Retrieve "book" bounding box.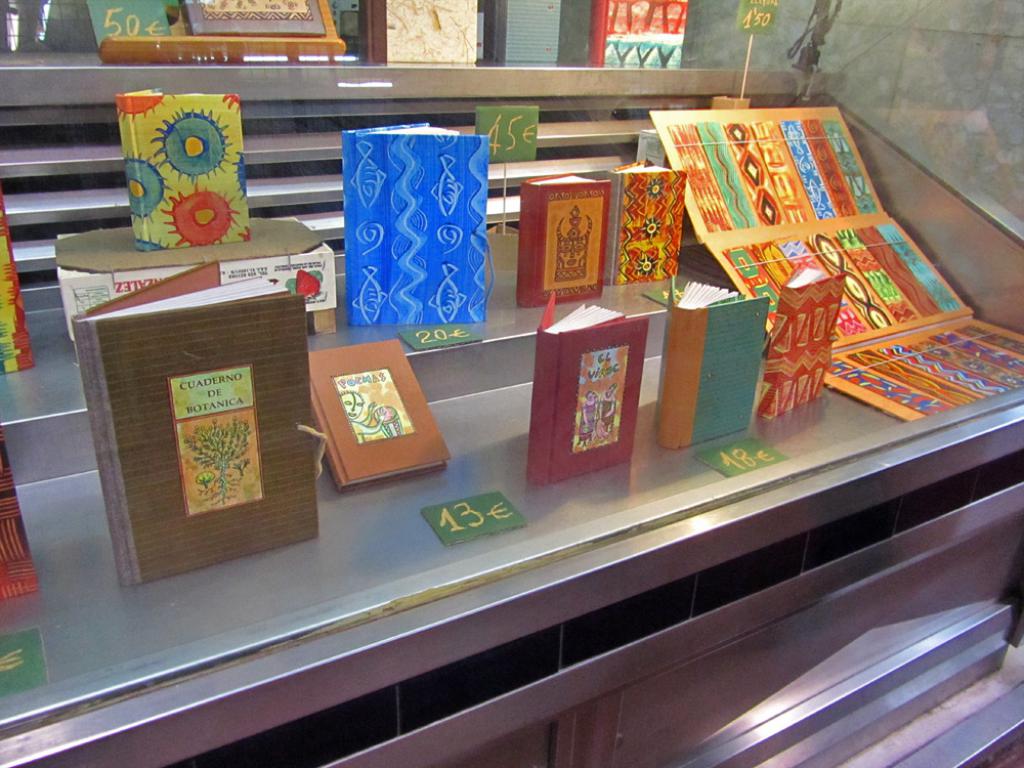
Bounding box: 529:286:652:492.
